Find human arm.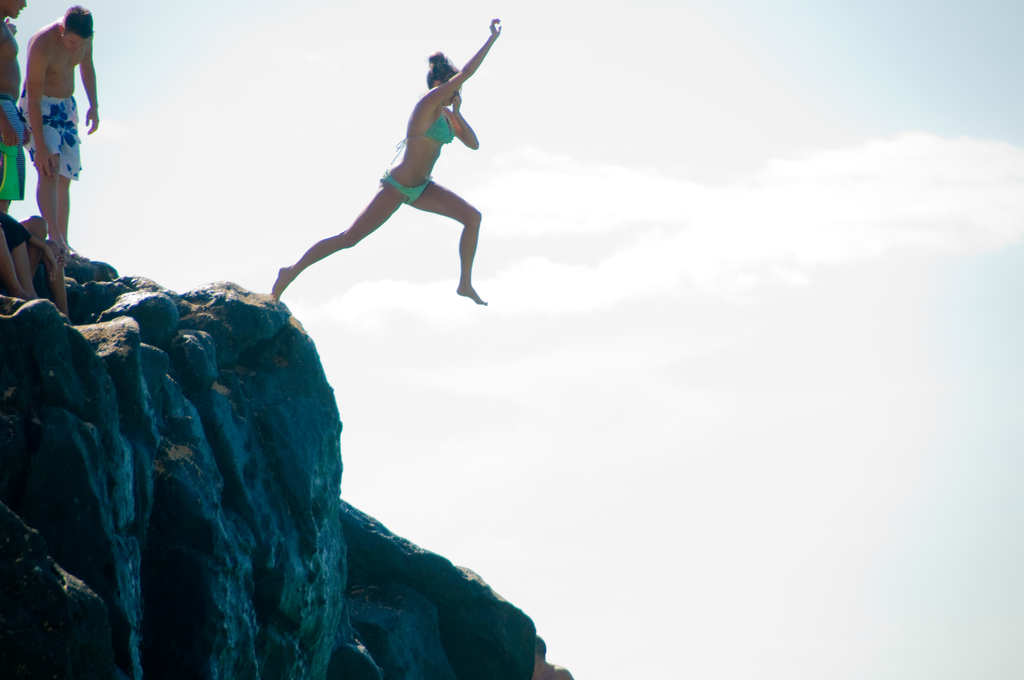
455/95/479/150.
